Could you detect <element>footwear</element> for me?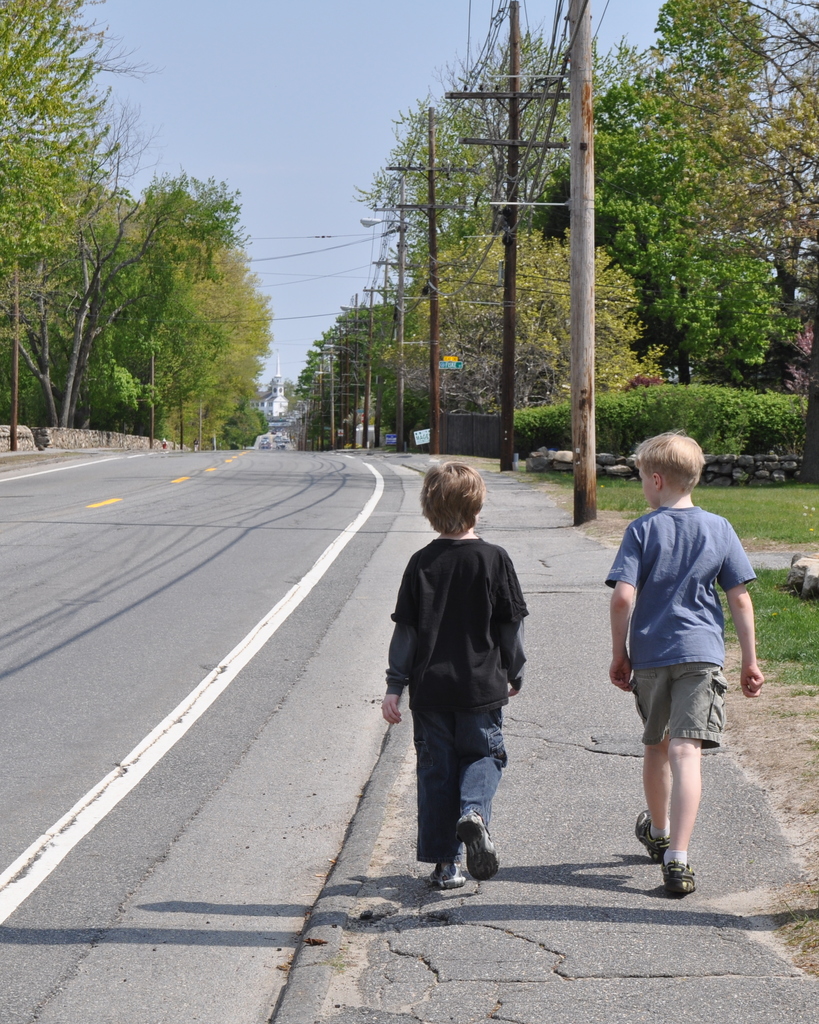
Detection result: [459,803,505,883].
